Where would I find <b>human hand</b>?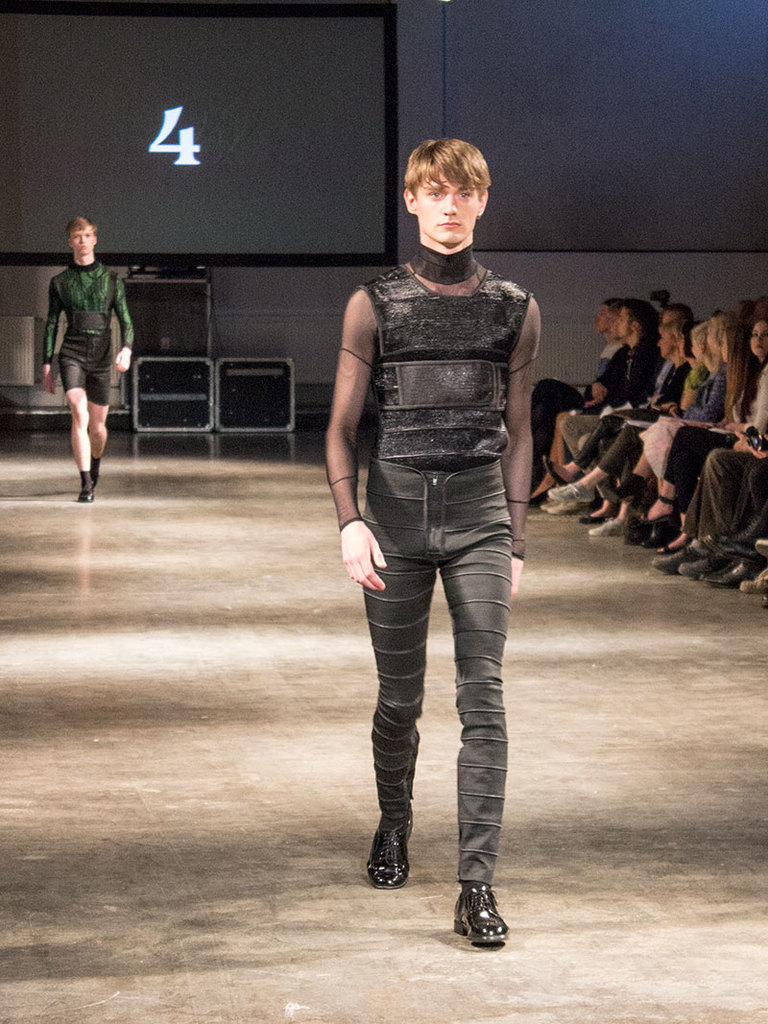
At pyautogui.locateOnScreen(746, 441, 767, 461).
